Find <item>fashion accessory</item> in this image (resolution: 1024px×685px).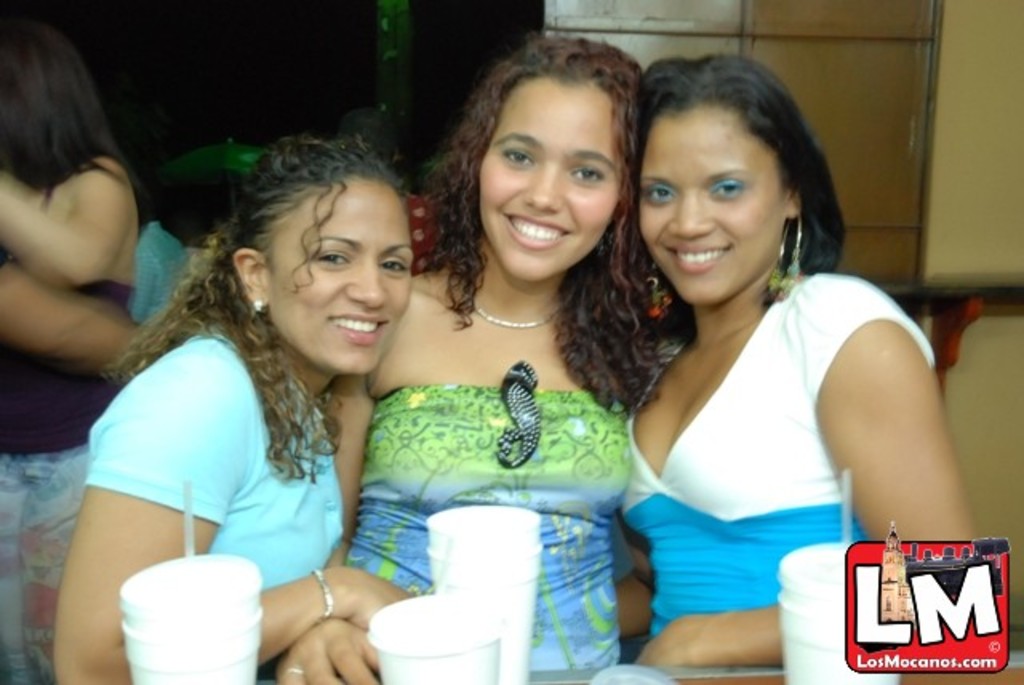
{"x1": 312, "y1": 567, "x2": 333, "y2": 621}.
